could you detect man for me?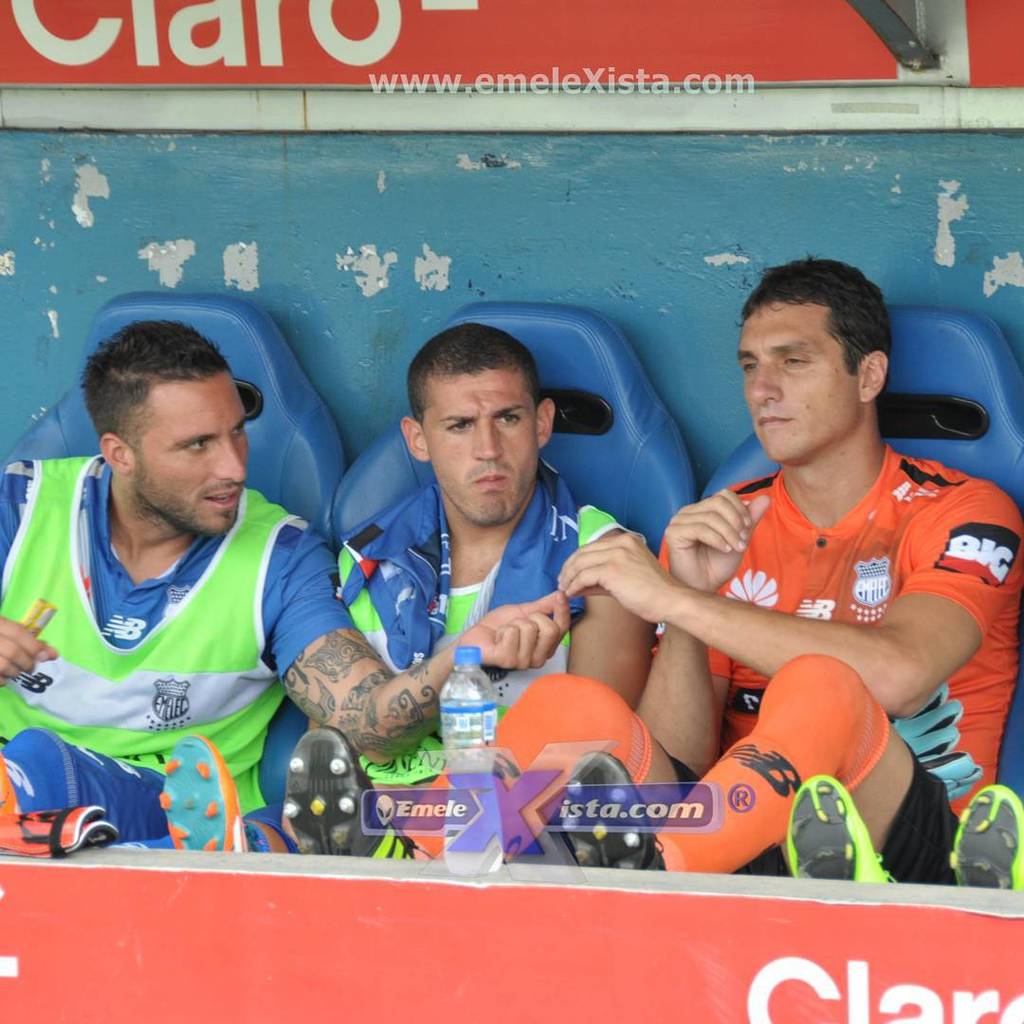
Detection result: 0,322,583,864.
